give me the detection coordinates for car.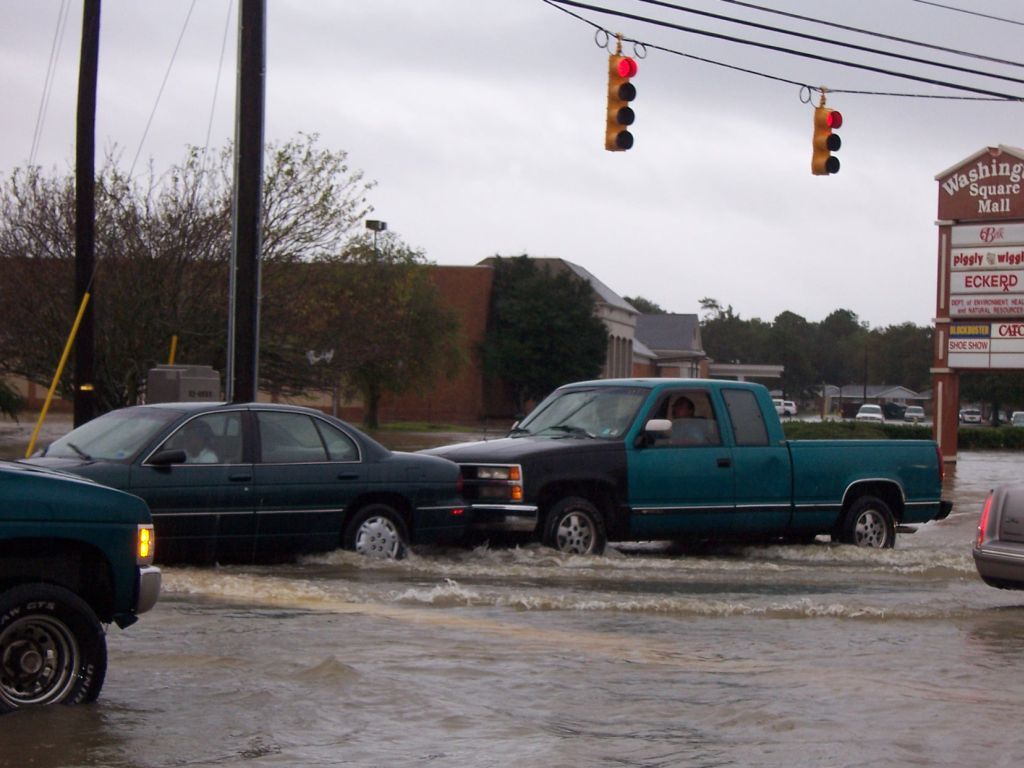
box(786, 401, 796, 416).
